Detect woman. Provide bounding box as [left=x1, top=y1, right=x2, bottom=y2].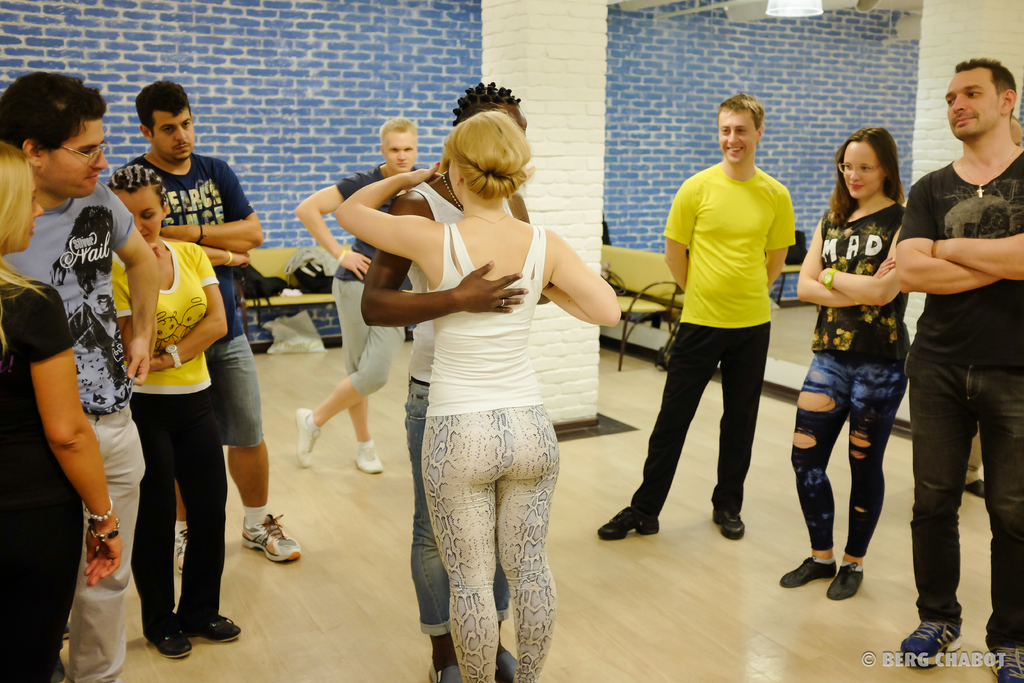
[left=105, top=165, right=241, bottom=657].
